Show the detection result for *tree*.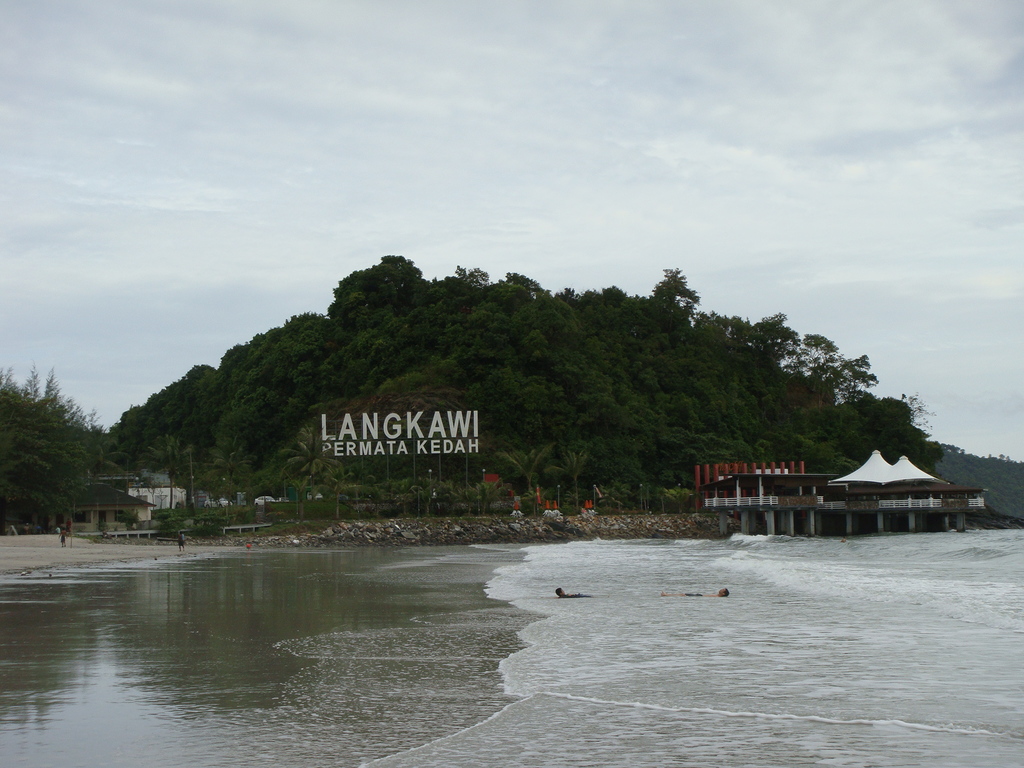
BBox(508, 441, 579, 509).
